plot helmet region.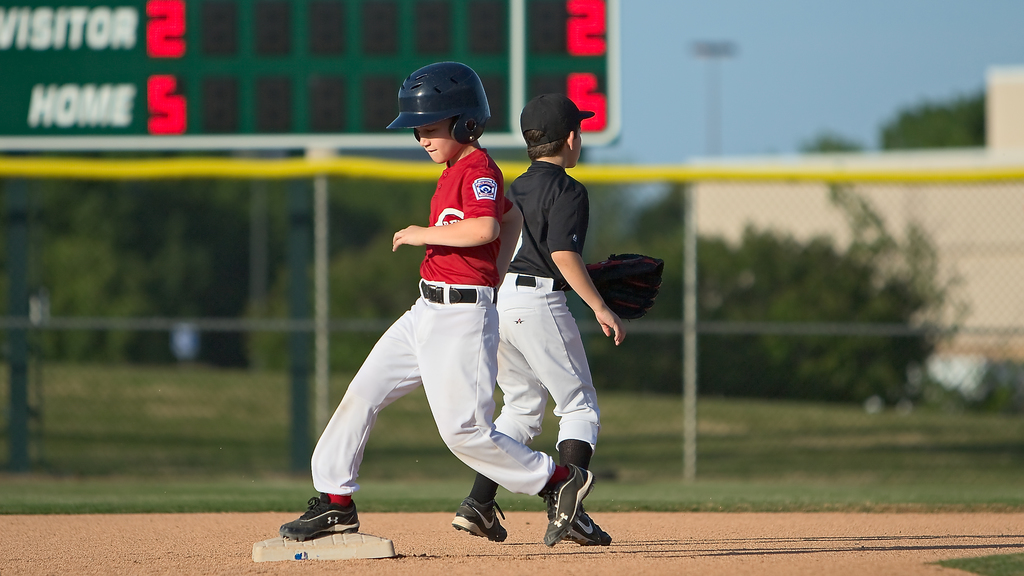
Plotted at (x1=391, y1=60, x2=486, y2=152).
